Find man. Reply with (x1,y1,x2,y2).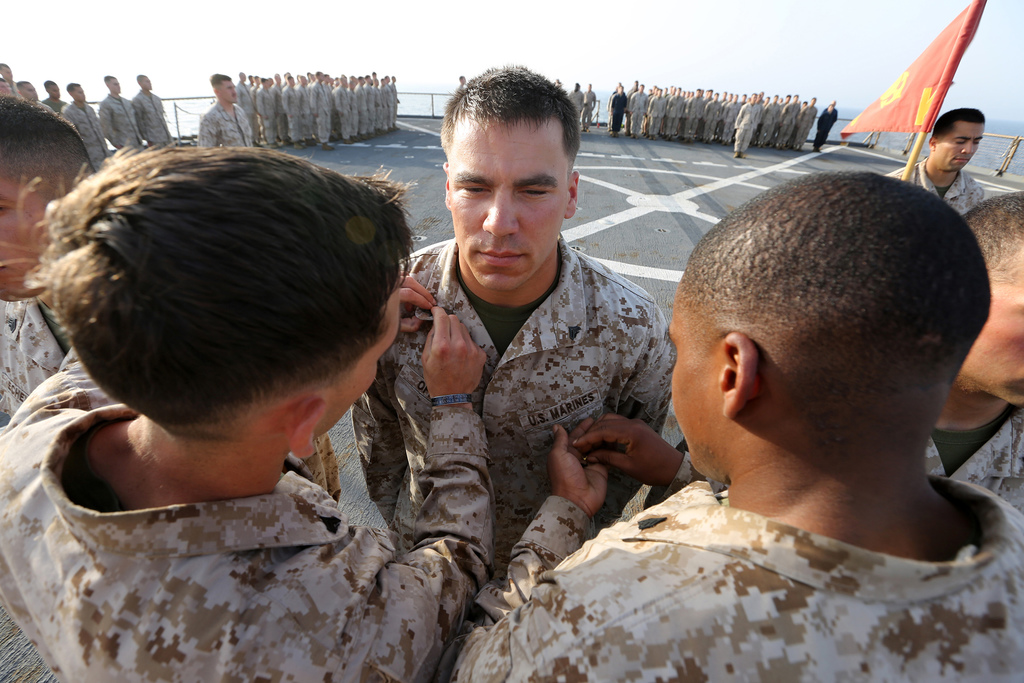
(96,71,140,152).
